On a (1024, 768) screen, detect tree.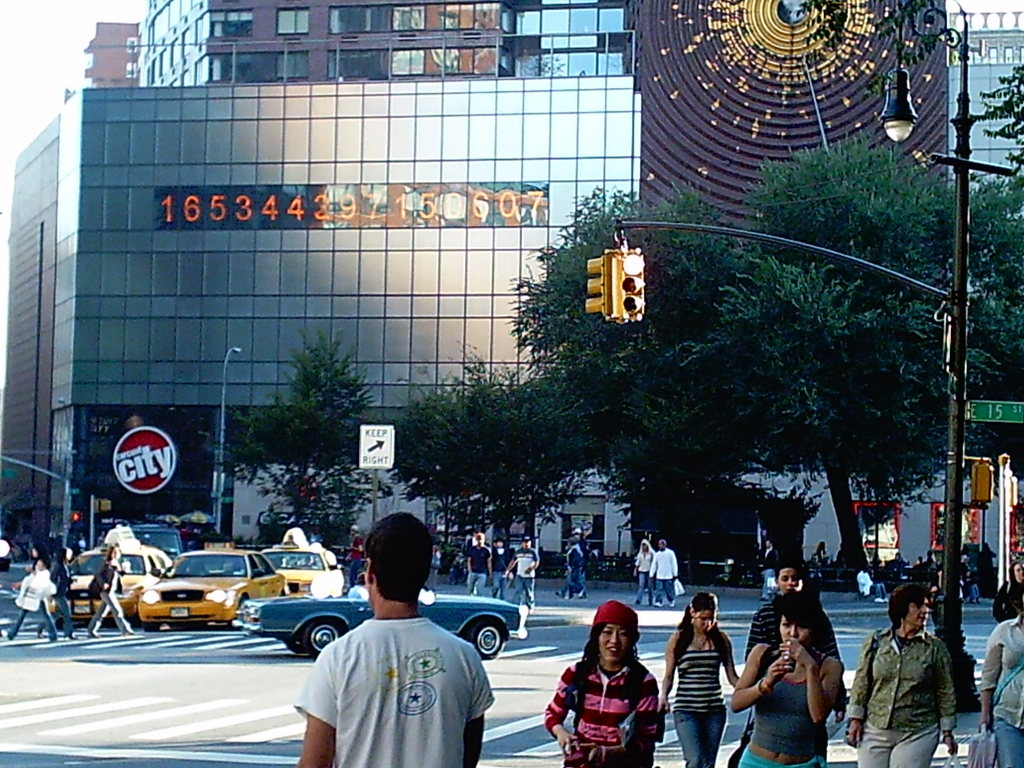
bbox(390, 379, 502, 561).
